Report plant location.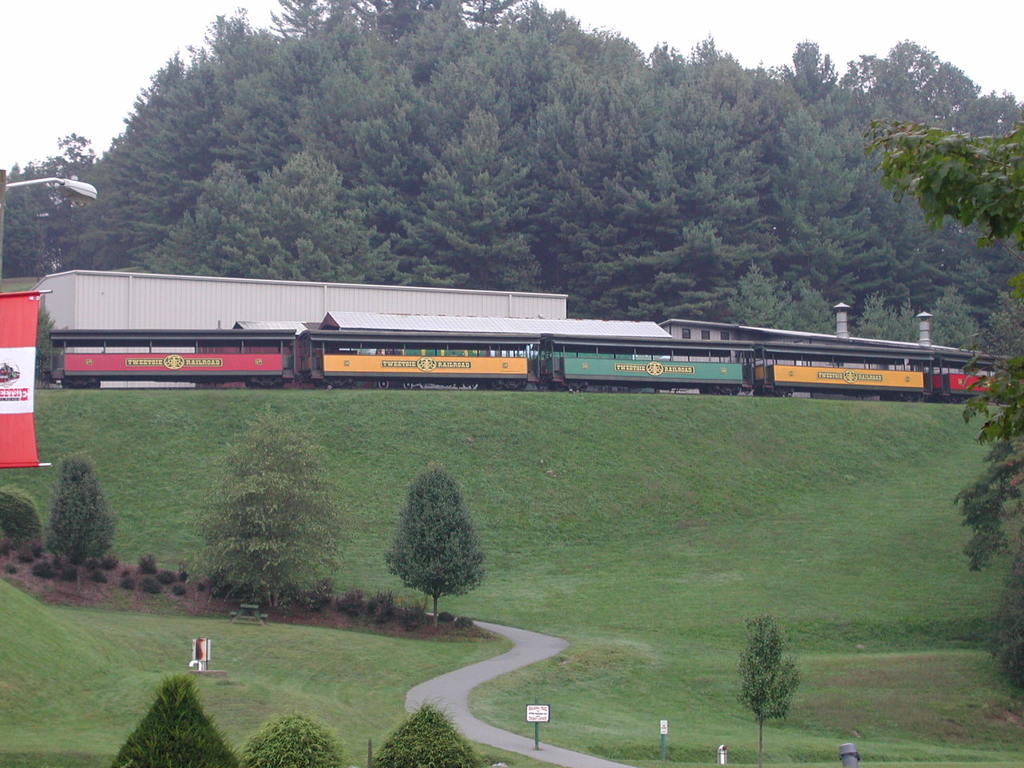
Report: <box>454,616,472,632</box>.
